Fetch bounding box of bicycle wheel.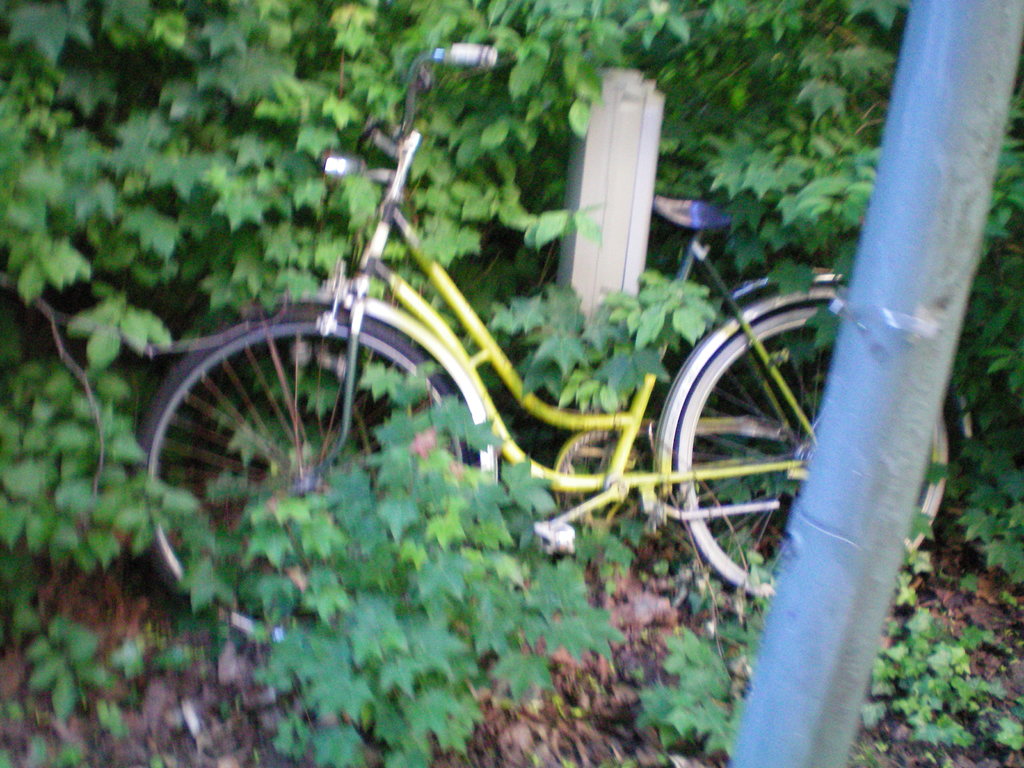
Bbox: box(131, 305, 477, 625).
